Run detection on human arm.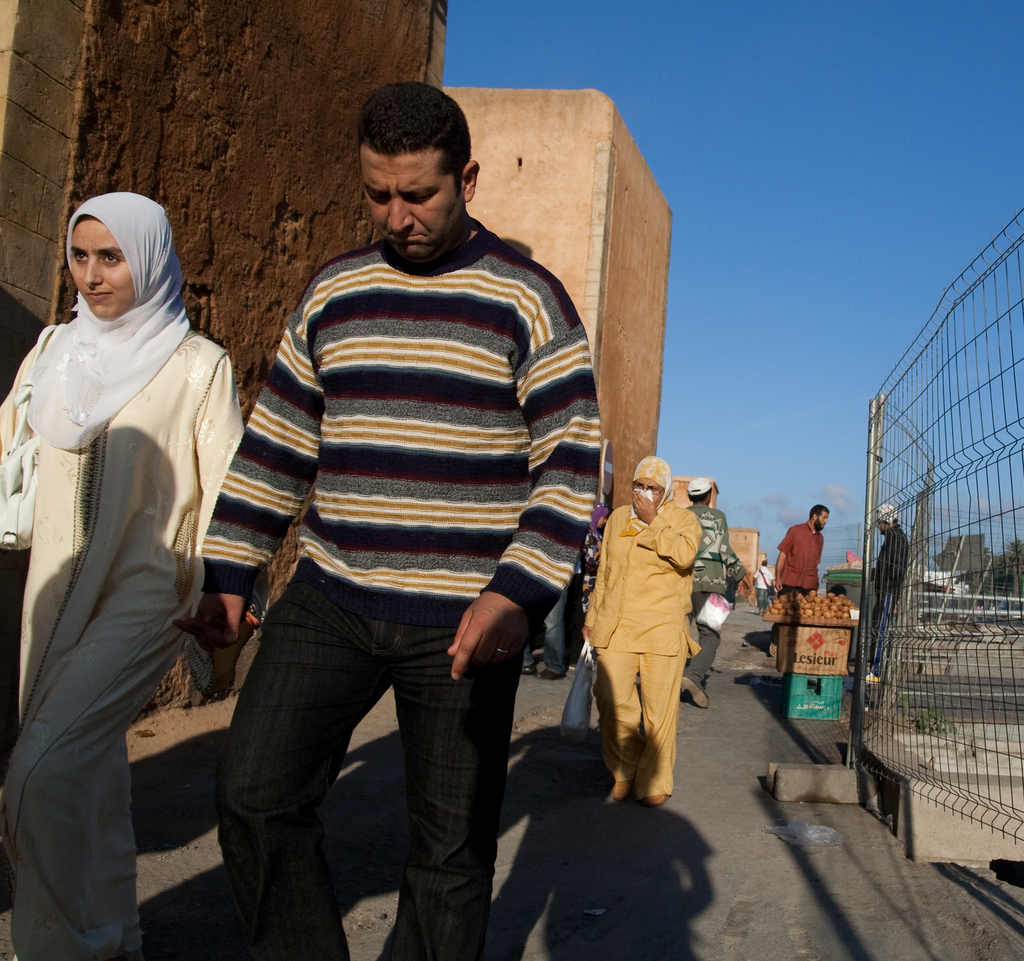
Result: [x1=195, y1=329, x2=264, y2=684].
